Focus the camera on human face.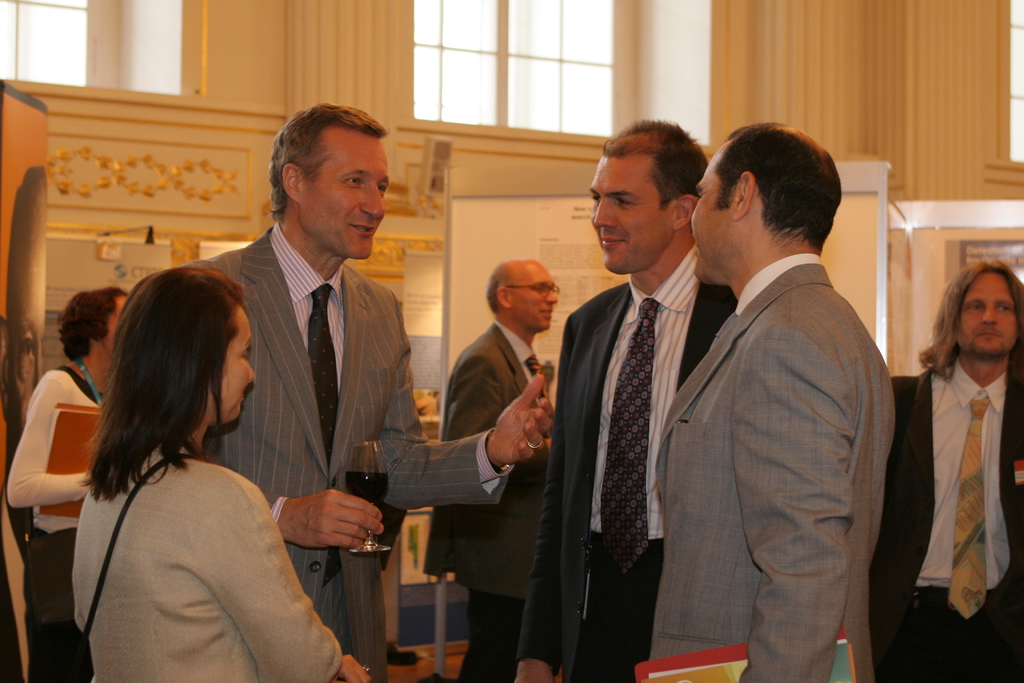
Focus region: box=[207, 305, 255, 422].
